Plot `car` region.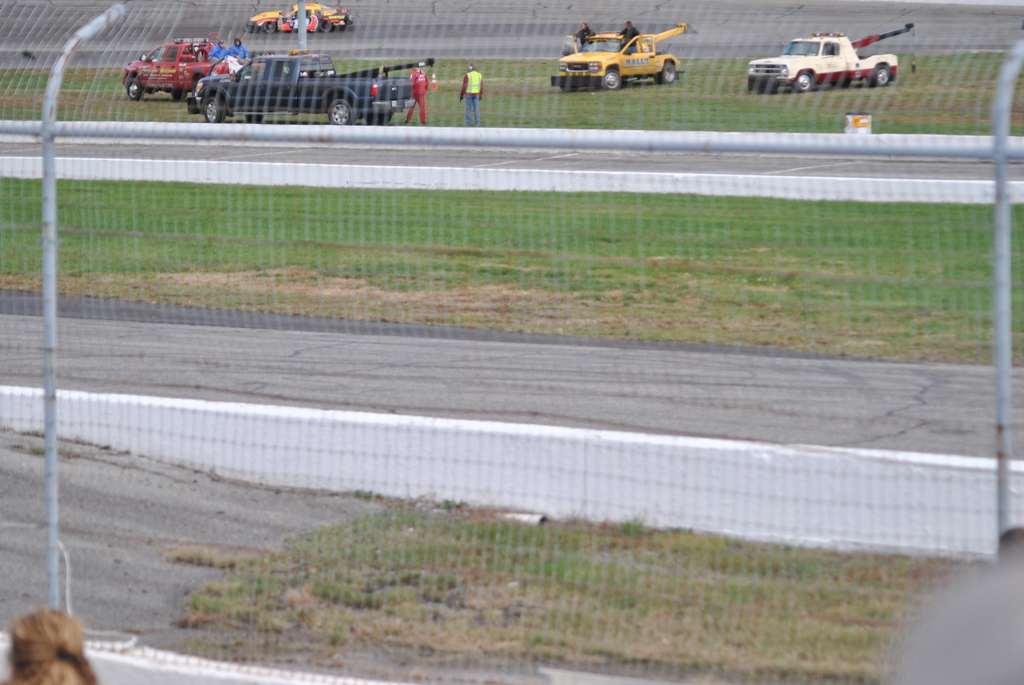
Plotted at [left=747, top=22, right=906, bottom=88].
